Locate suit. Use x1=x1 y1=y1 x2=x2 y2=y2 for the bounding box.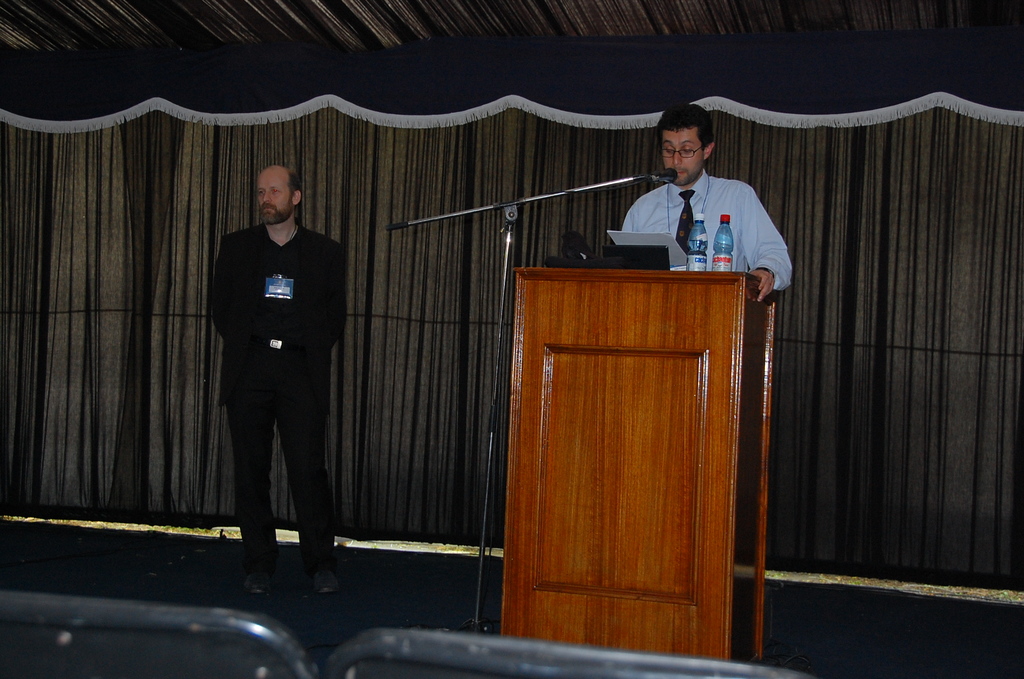
x1=211 y1=170 x2=339 y2=590.
